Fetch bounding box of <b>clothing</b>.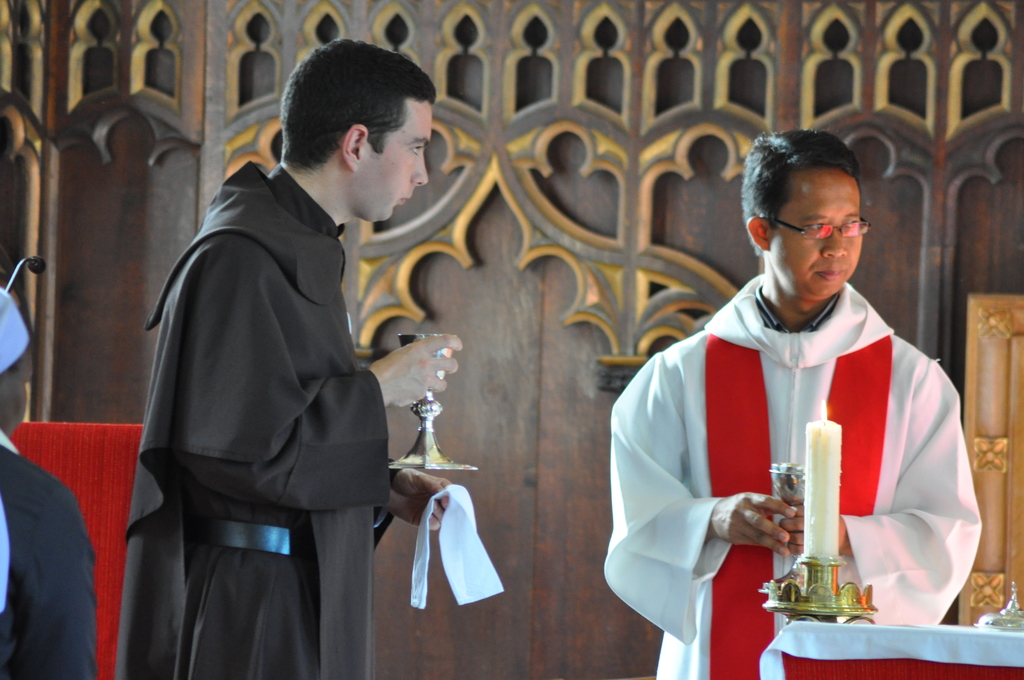
Bbox: {"left": 621, "top": 242, "right": 967, "bottom": 660}.
